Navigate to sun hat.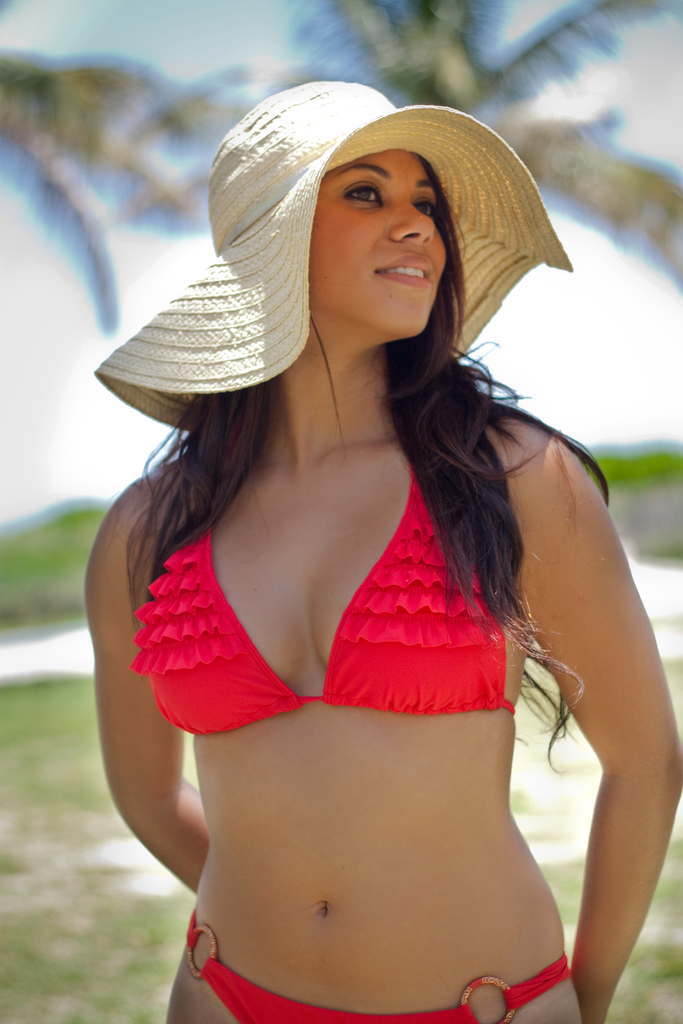
Navigation target: left=88, top=77, right=575, bottom=445.
